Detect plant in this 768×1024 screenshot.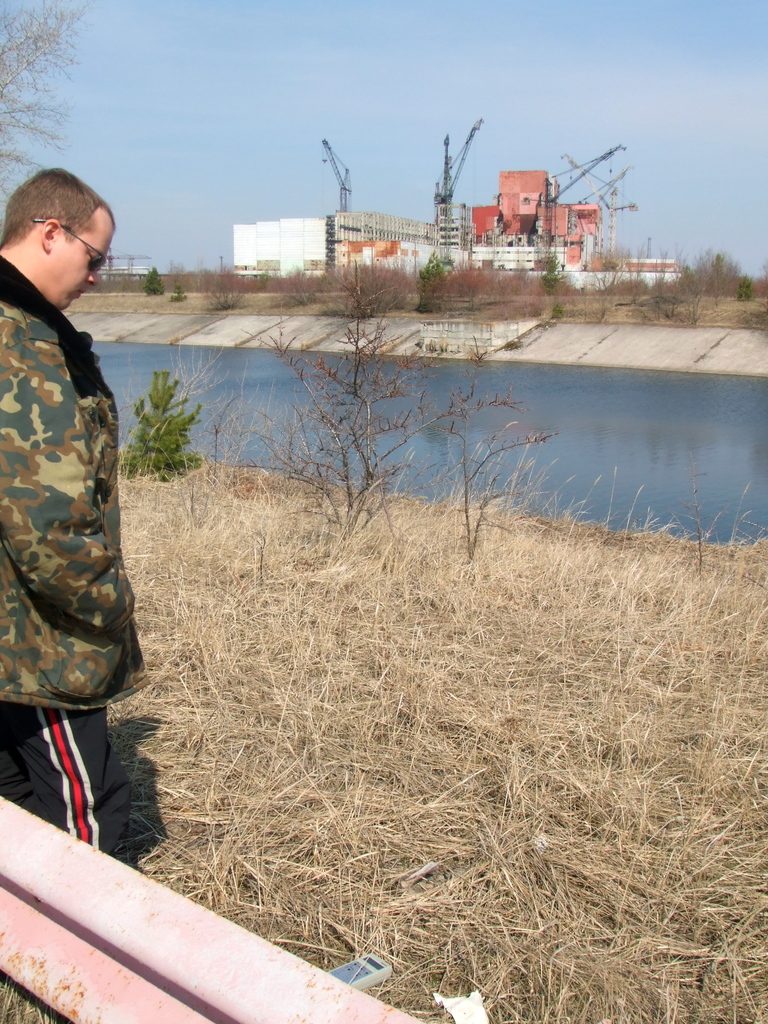
Detection: l=407, t=243, r=460, b=316.
